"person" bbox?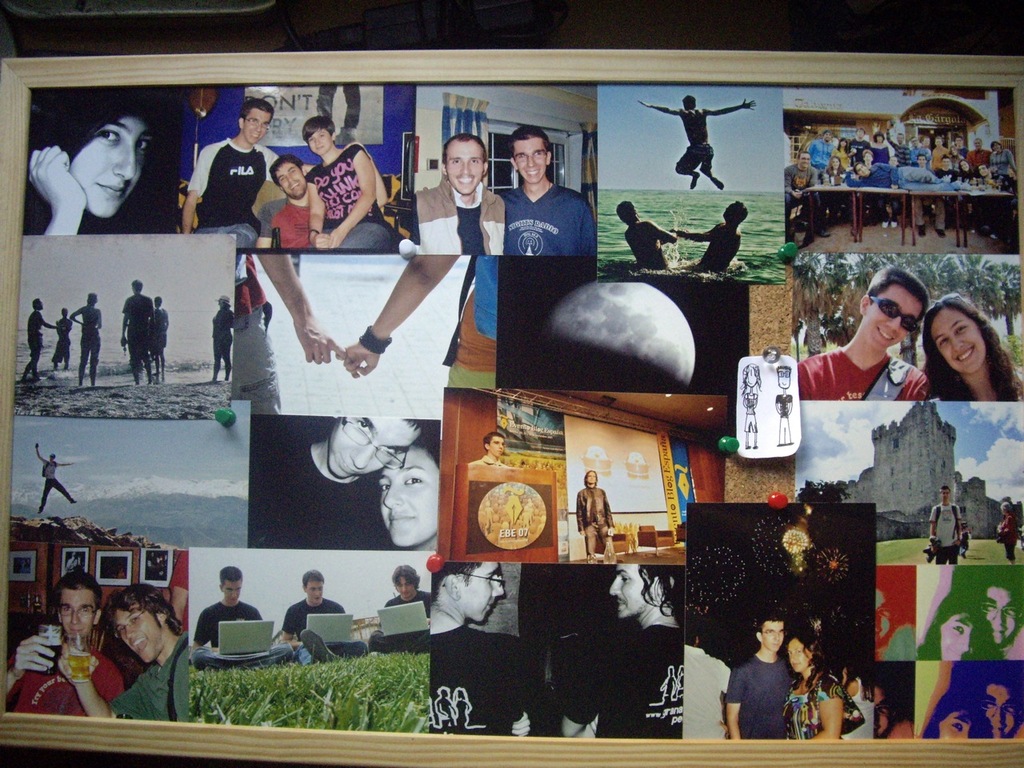
<box>781,628,849,744</box>
